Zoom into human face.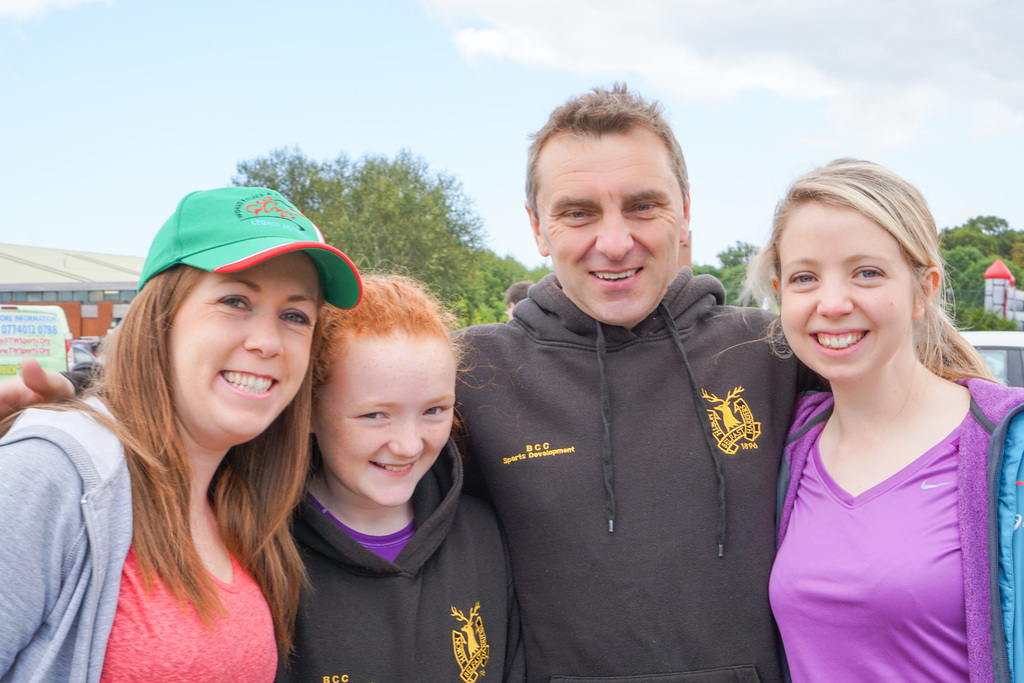
Zoom target: 316/347/454/503.
